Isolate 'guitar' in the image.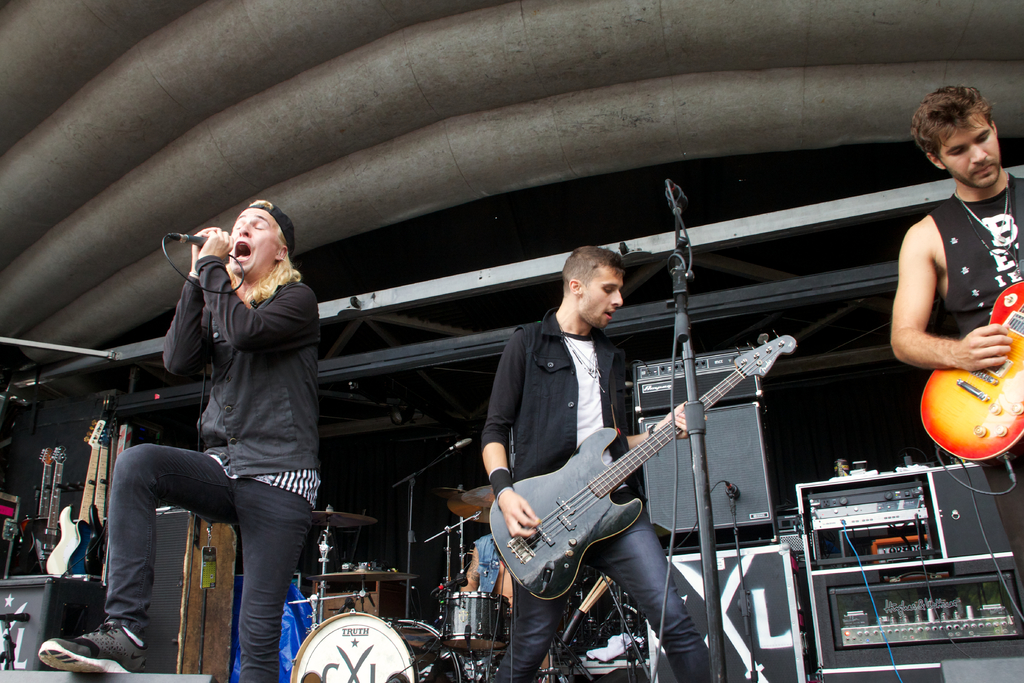
Isolated region: <bbox>75, 415, 118, 598</bbox>.
